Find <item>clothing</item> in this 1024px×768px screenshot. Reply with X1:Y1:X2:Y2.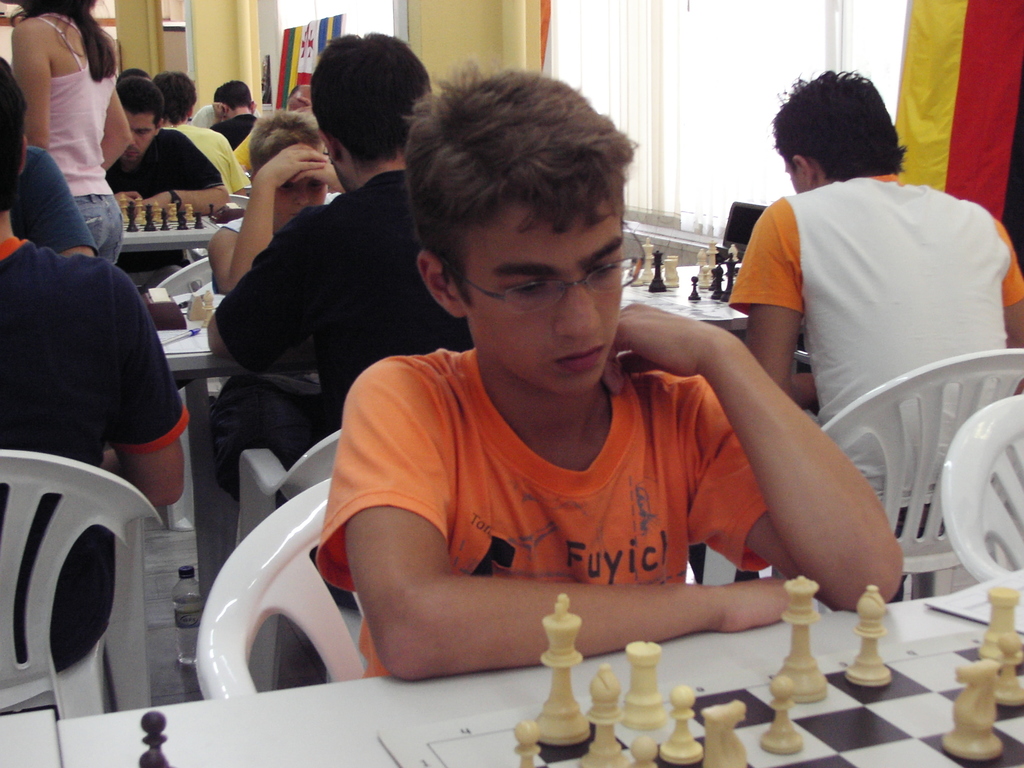
0:225:195:662.
